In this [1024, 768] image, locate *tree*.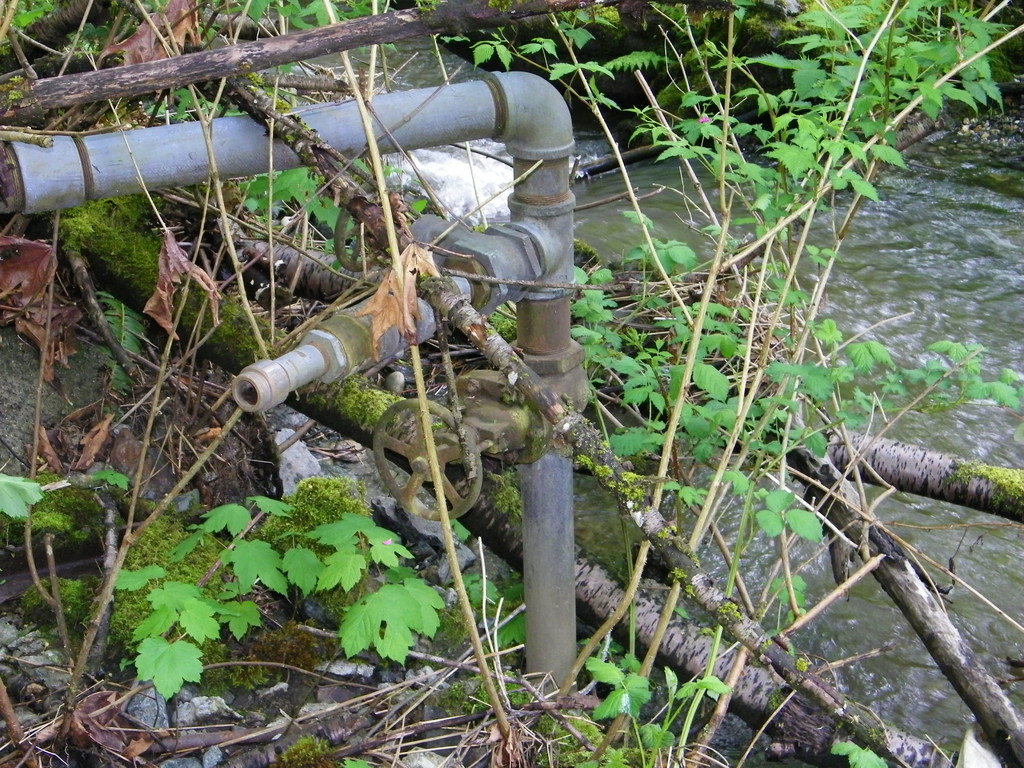
Bounding box: Rect(0, 0, 1023, 716).
